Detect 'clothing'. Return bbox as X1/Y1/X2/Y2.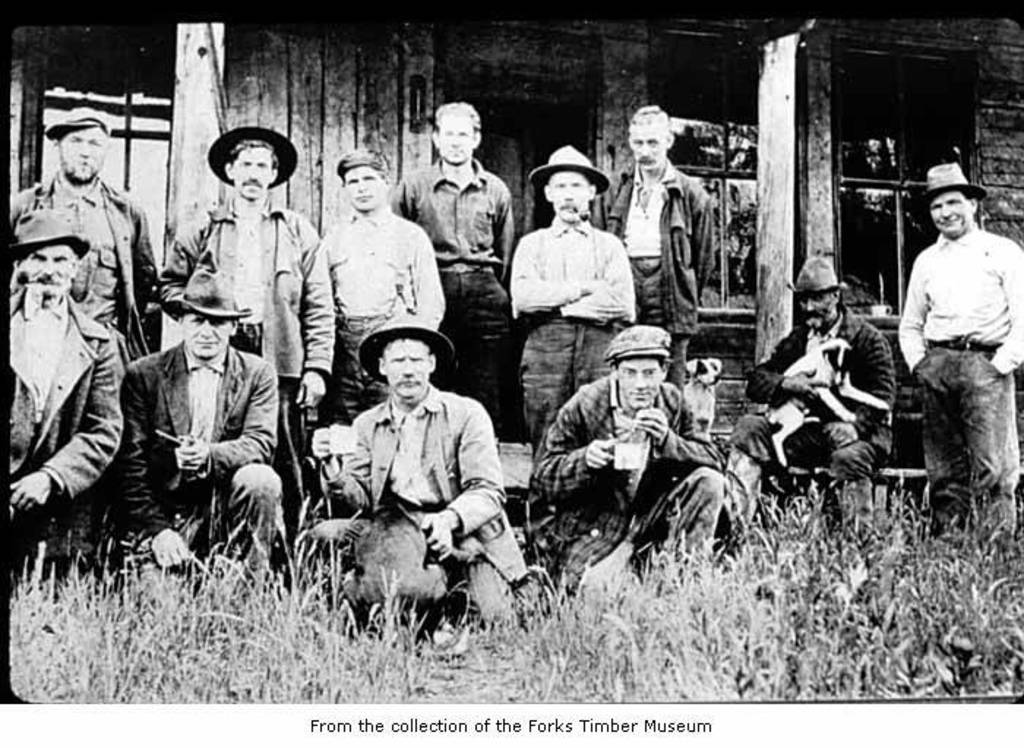
149/189/339/552.
